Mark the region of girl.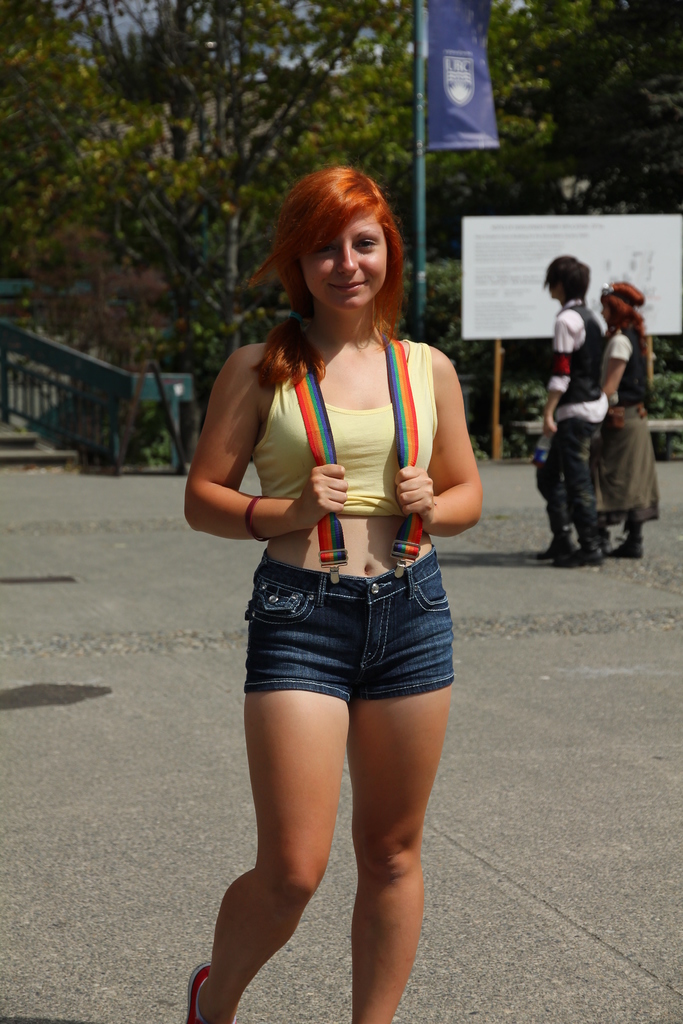
Region: [x1=597, y1=274, x2=664, y2=559].
